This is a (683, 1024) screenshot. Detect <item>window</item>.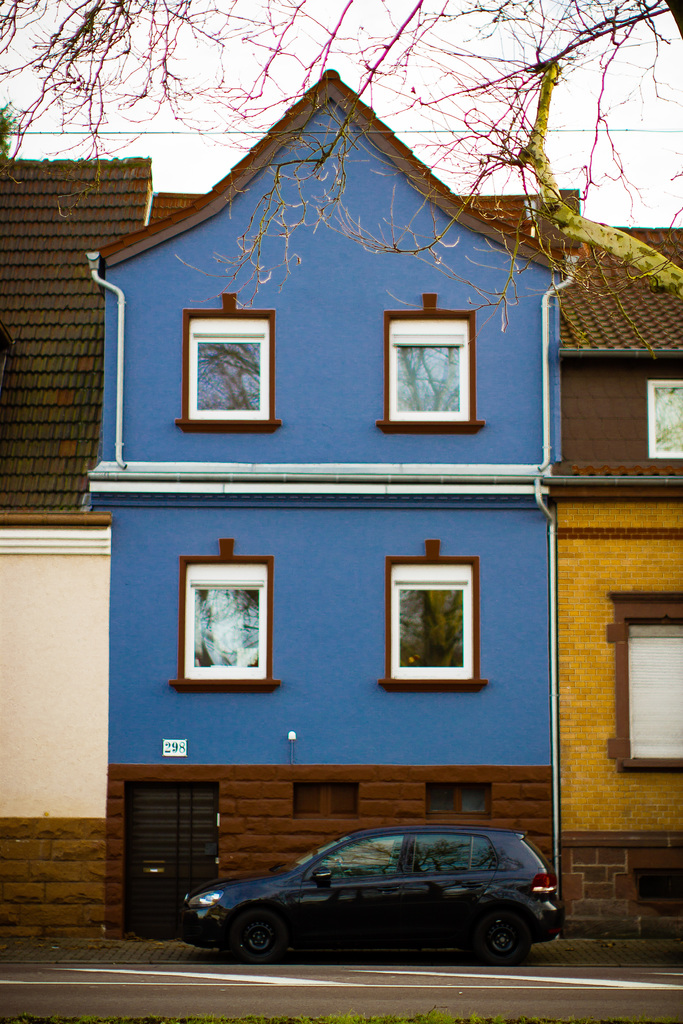
pyautogui.locateOnScreen(300, 781, 362, 831).
